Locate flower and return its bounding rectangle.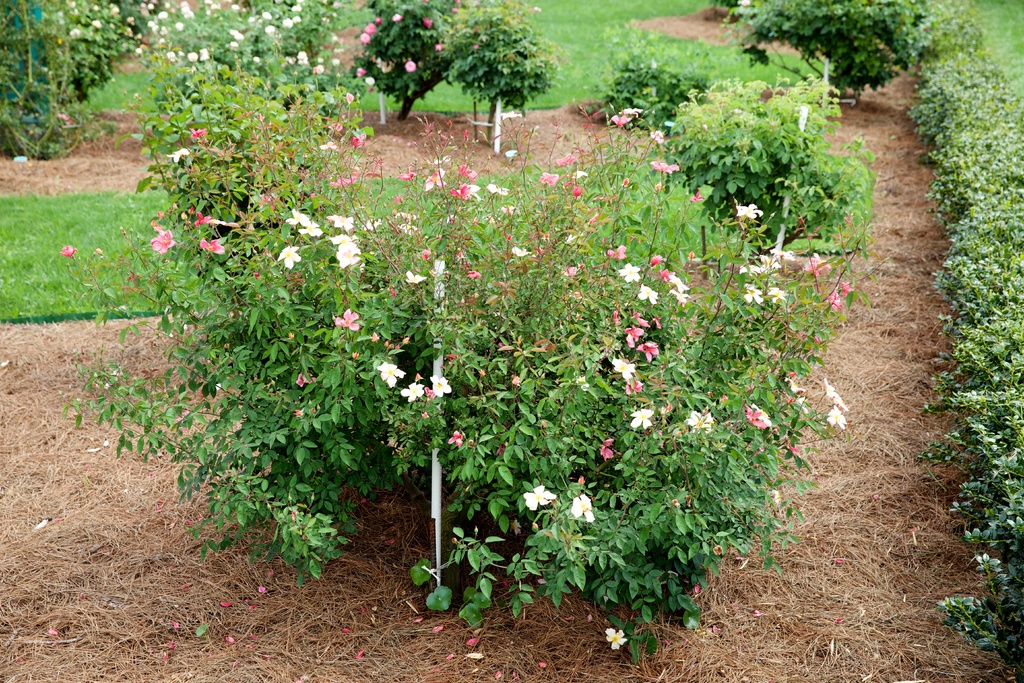
Rect(365, 75, 375, 86).
